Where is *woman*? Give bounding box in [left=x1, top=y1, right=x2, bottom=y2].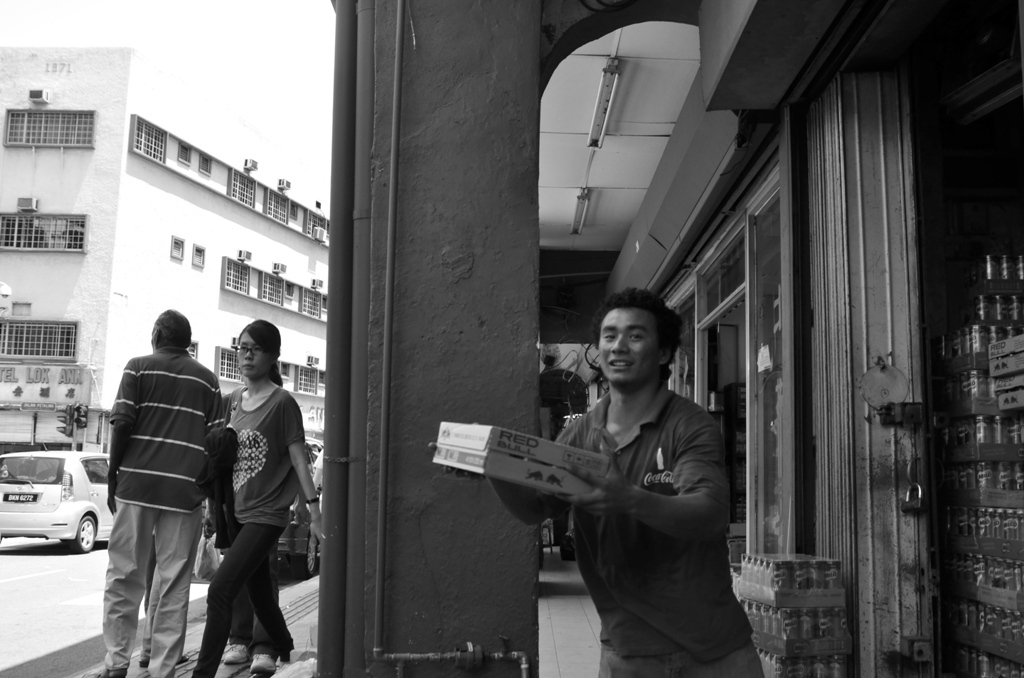
[left=98, top=311, right=246, bottom=666].
